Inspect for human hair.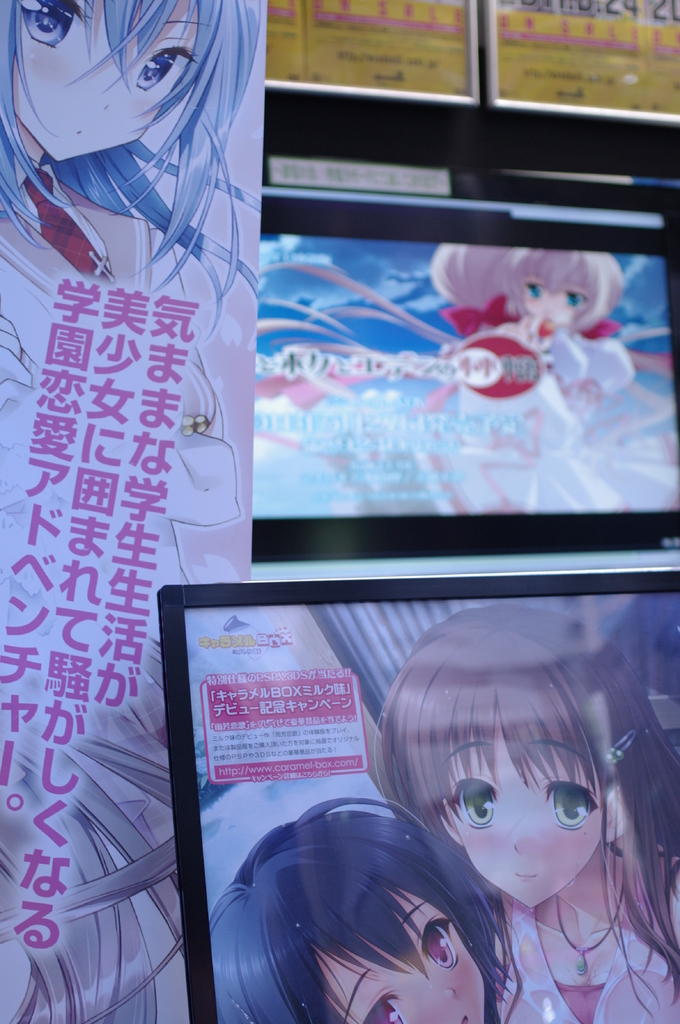
Inspection: BBox(217, 797, 537, 1017).
